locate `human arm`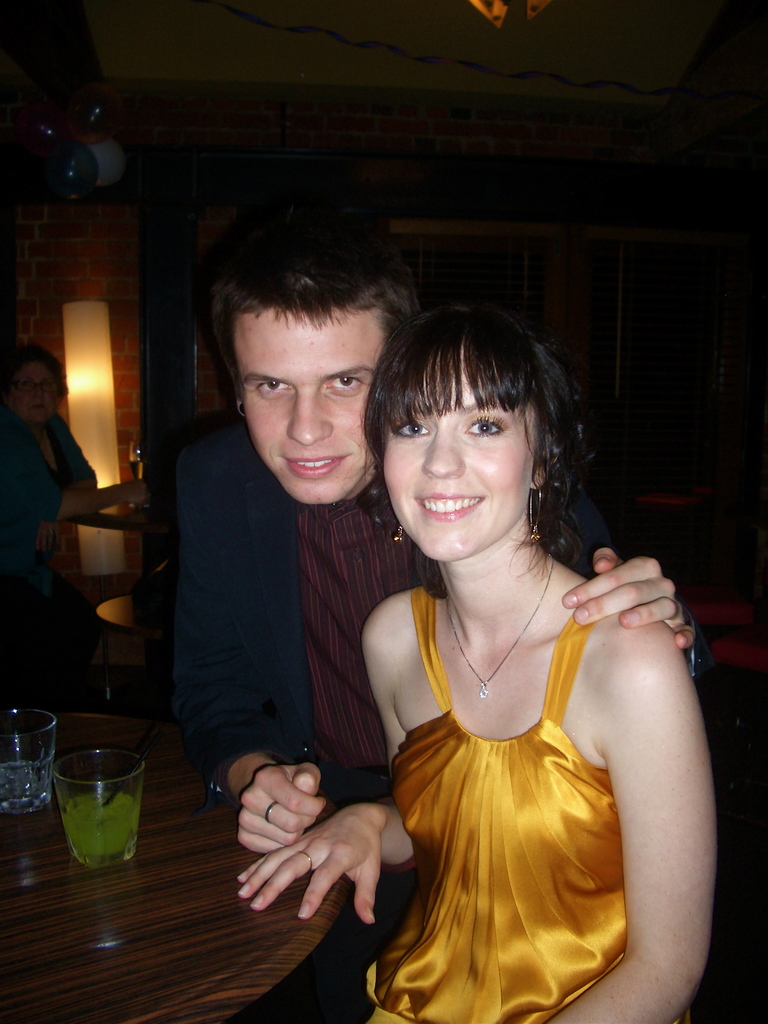
bbox=(562, 543, 703, 657)
